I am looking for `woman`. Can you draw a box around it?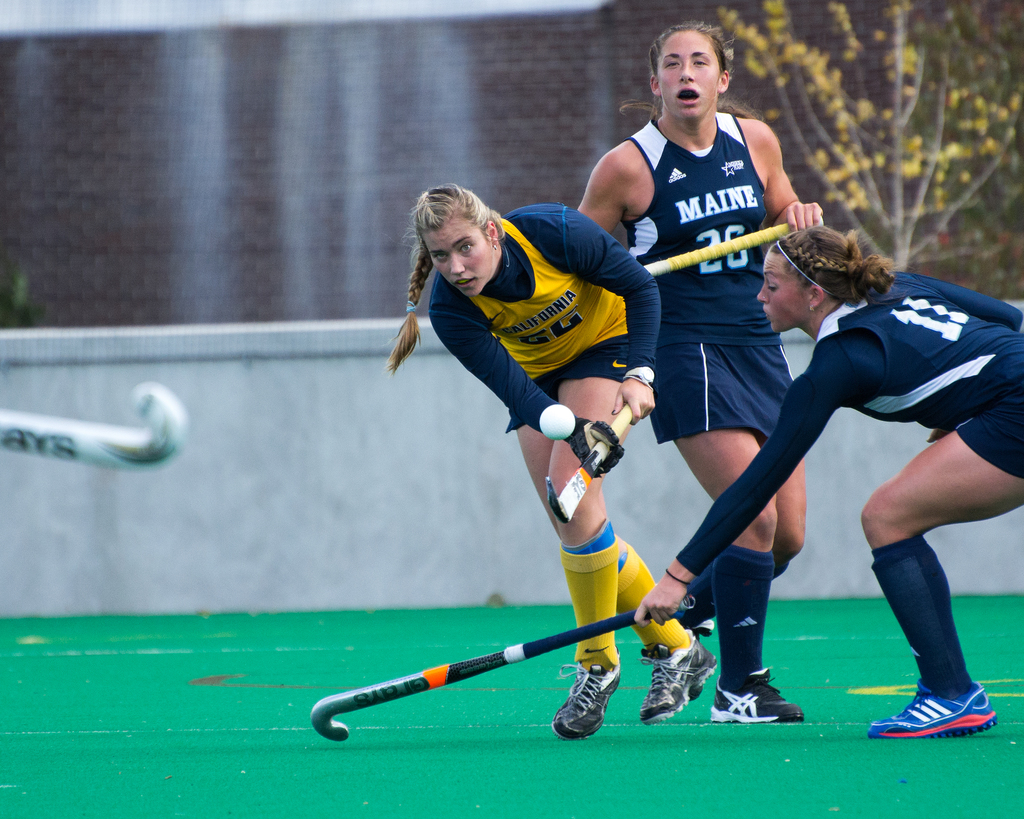
Sure, the bounding box is bbox=[579, 20, 822, 723].
